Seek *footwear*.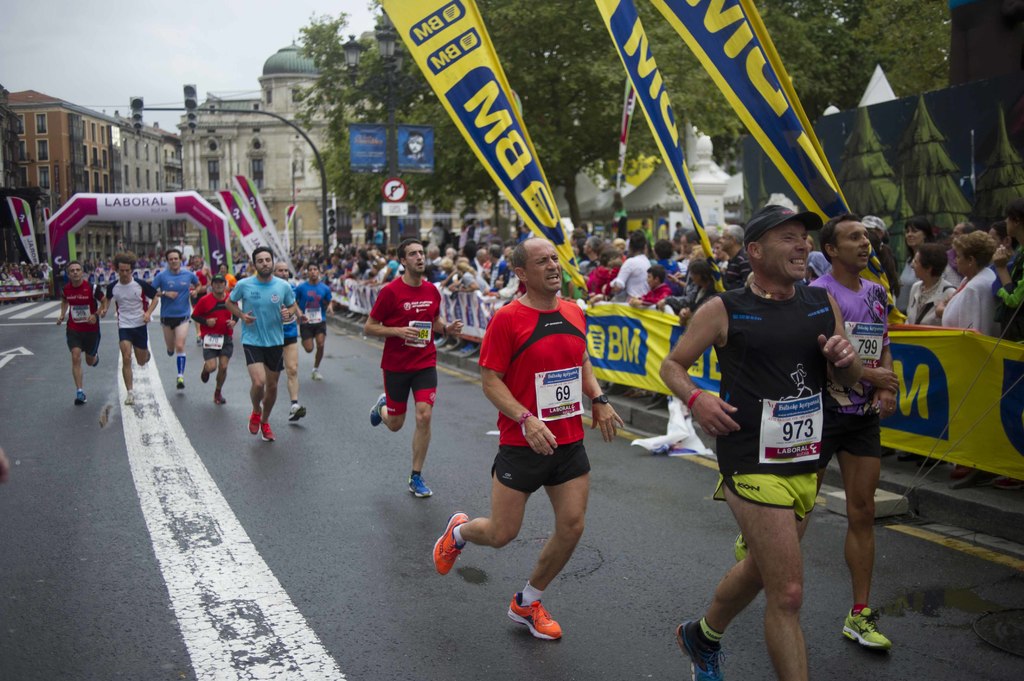
(677, 619, 726, 680).
